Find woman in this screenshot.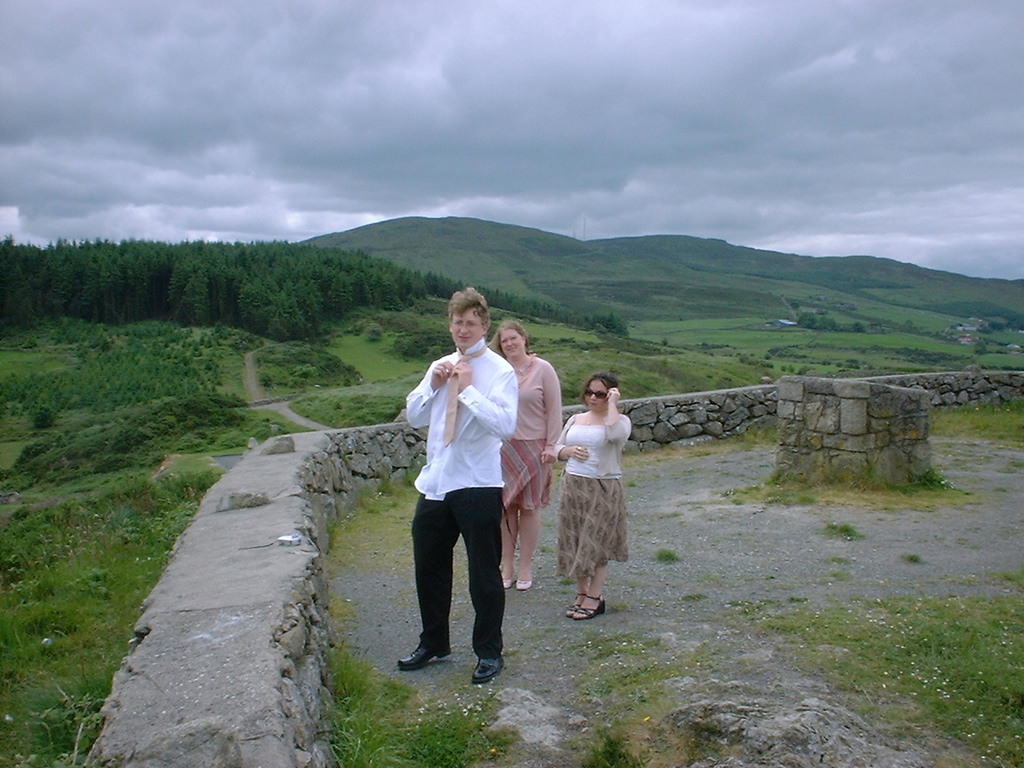
The bounding box for woman is {"x1": 487, "y1": 319, "x2": 566, "y2": 597}.
